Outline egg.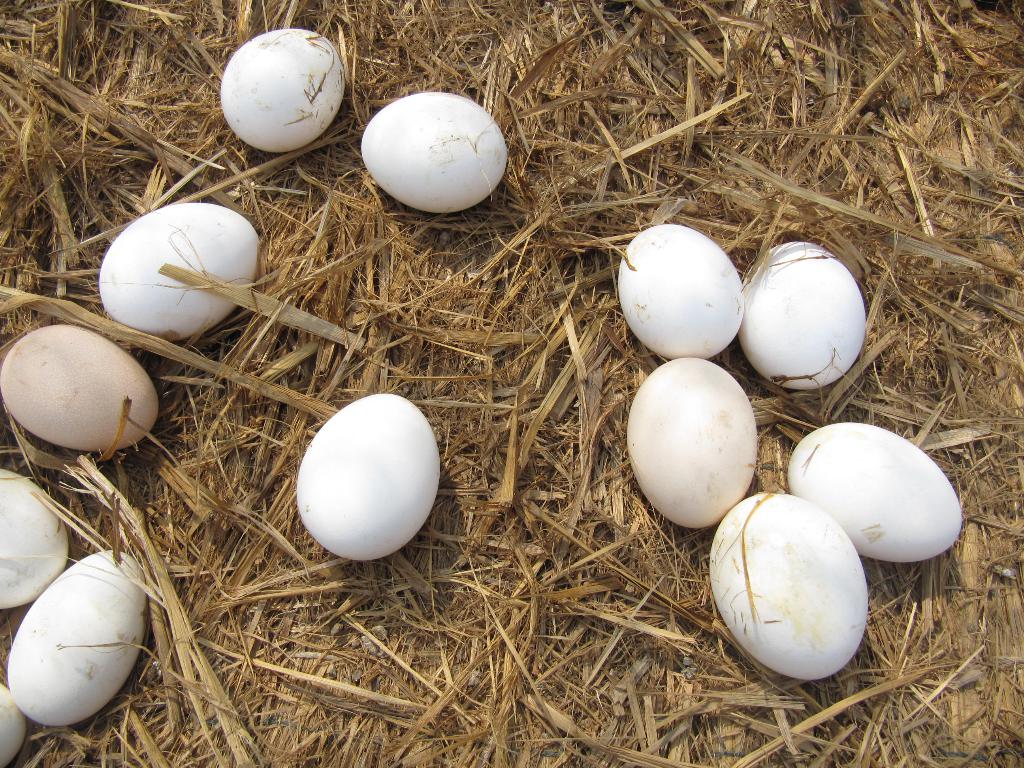
Outline: bbox=(294, 388, 443, 564).
